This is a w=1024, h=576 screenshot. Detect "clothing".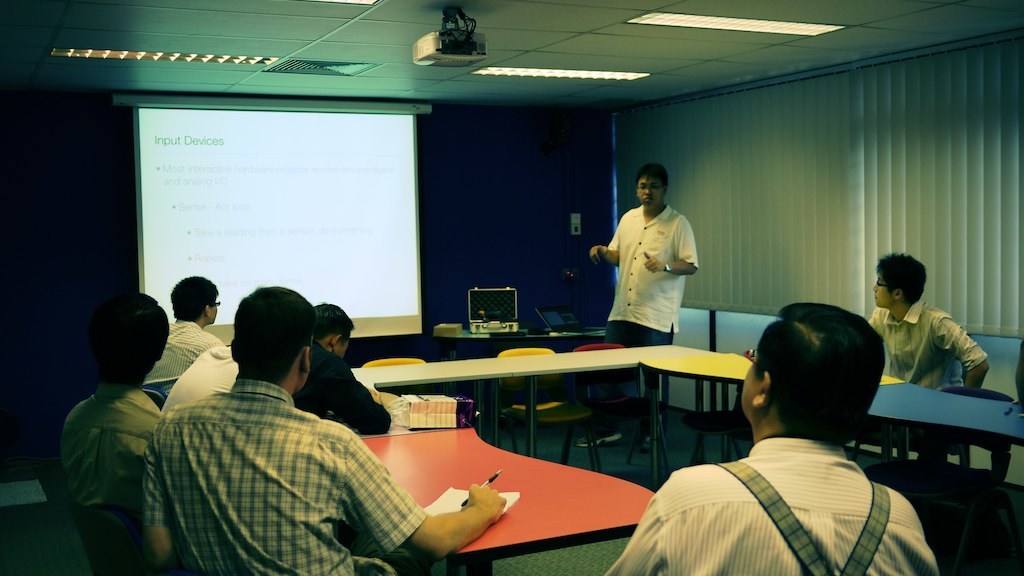
bbox=[53, 366, 161, 536].
